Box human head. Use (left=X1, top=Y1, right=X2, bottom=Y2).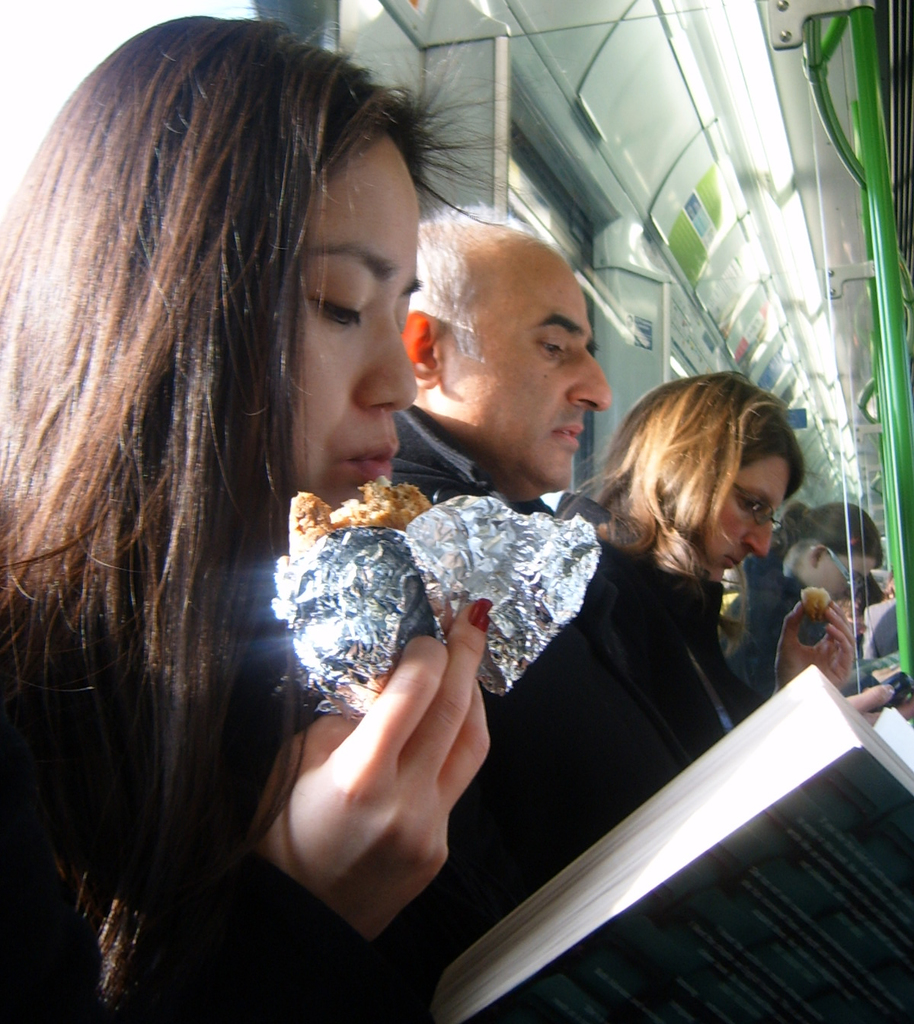
(left=0, top=12, right=423, bottom=504).
